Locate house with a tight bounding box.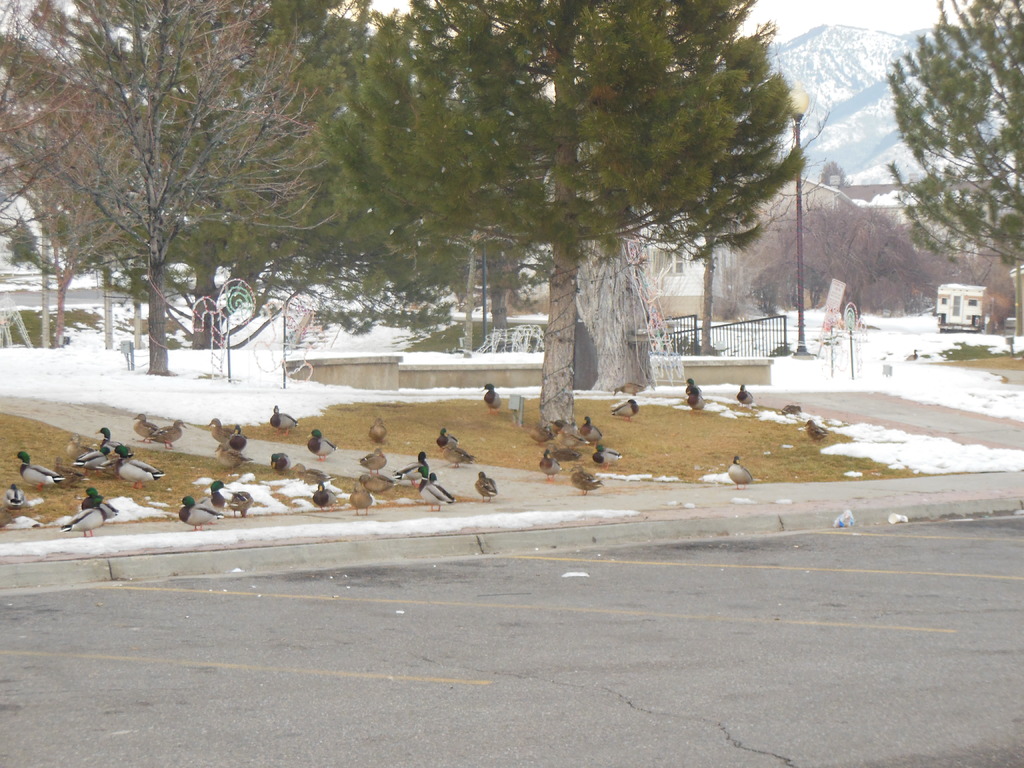
[left=503, top=158, right=872, bottom=323].
